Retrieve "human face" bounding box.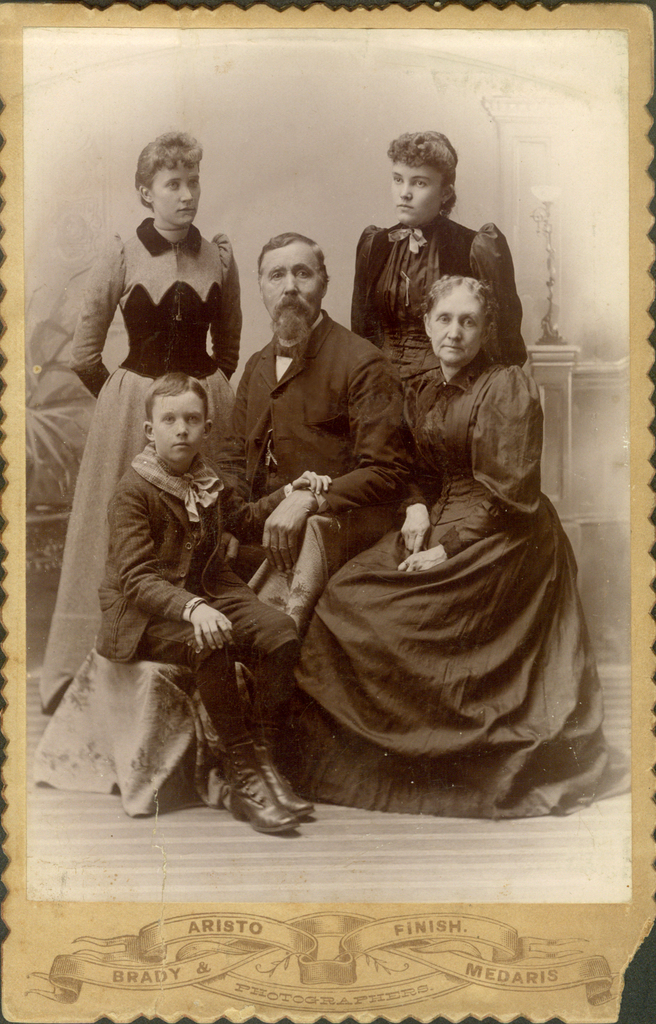
Bounding box: locate(151, 391, 209, 461).
